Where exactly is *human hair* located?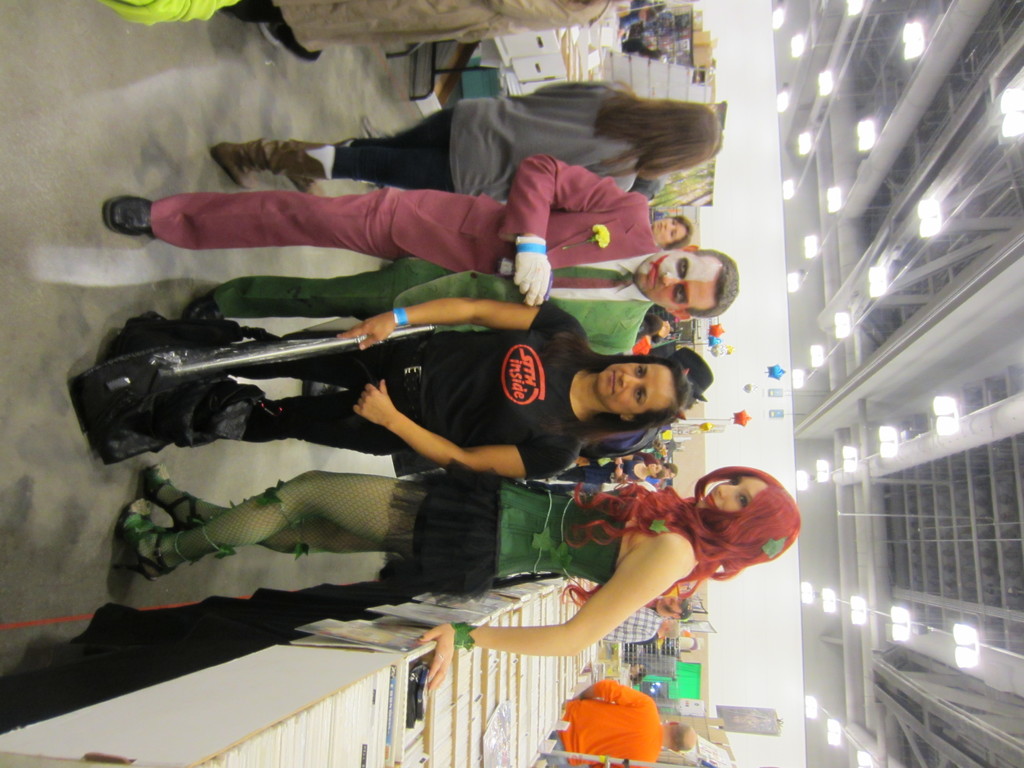
Its bounding box is bbox=(667, 625, 680, 641).
